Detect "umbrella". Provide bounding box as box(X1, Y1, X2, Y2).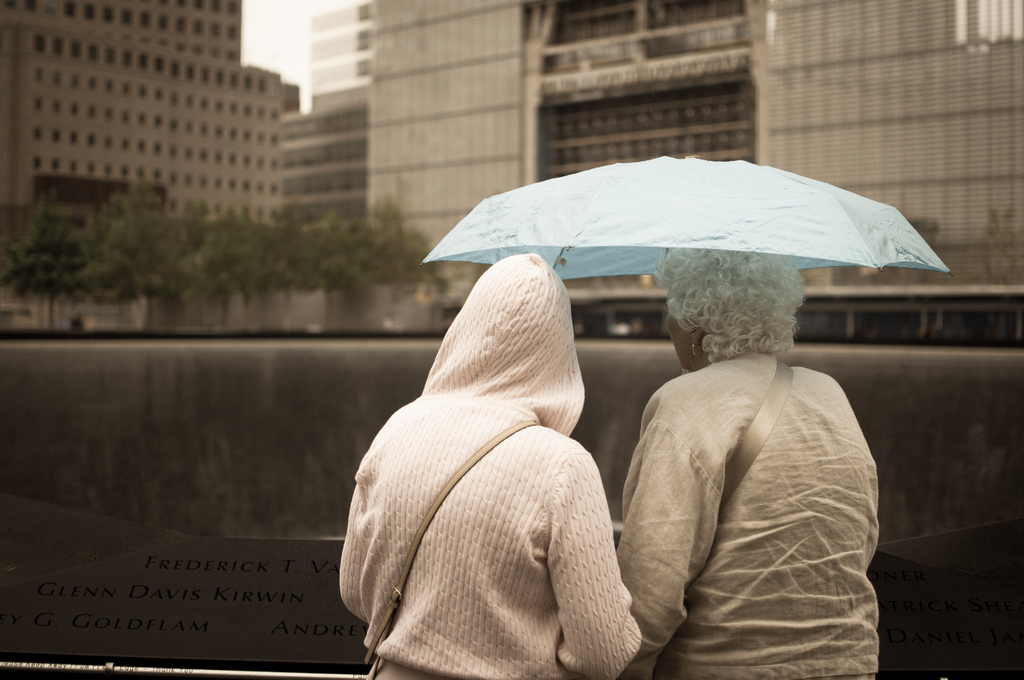
box(423, 156, 954, 374).
